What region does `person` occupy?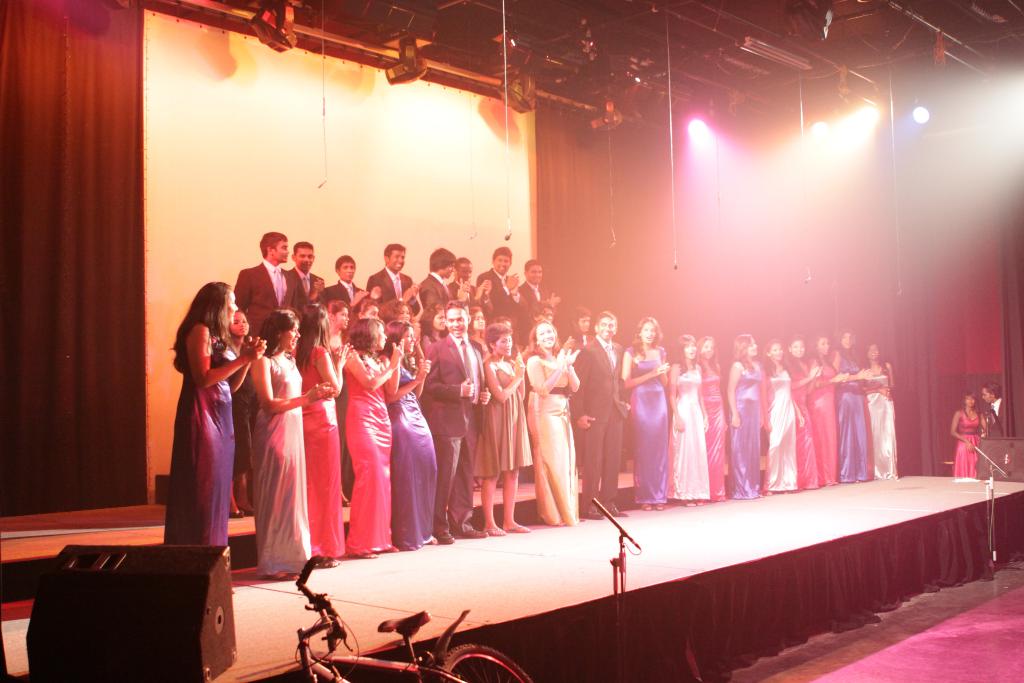
{"left": 517, "top": 256, "right": 563, "bottom": 308}.
